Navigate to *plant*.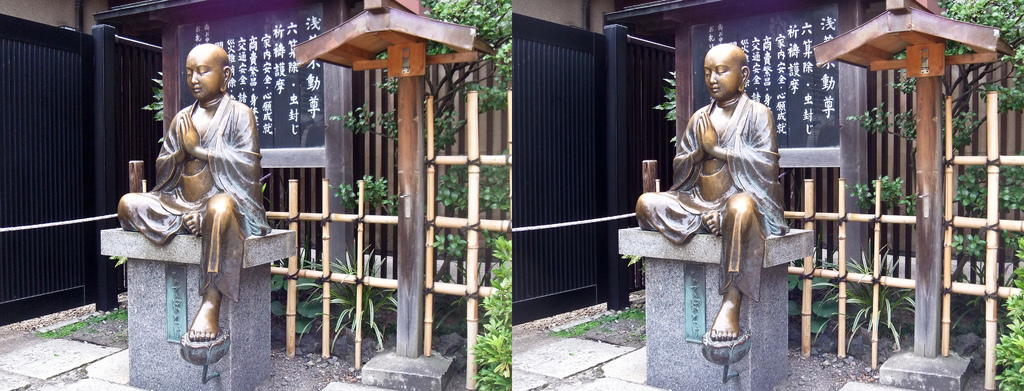
Navigation target: [left=772, top=262, right=856, bottom=350].
